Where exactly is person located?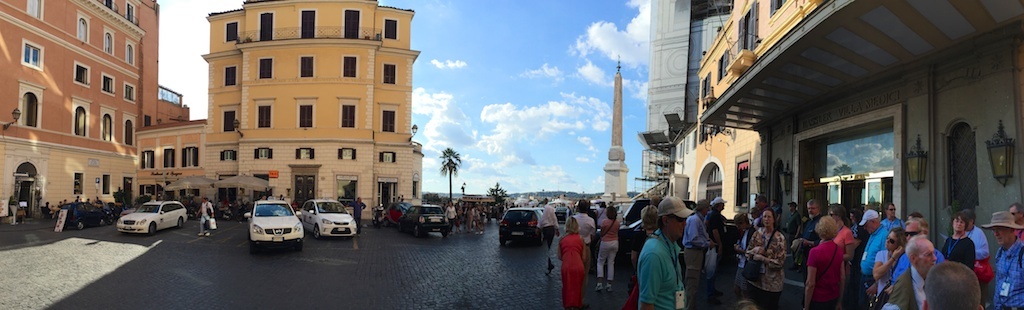
Its bounding box is [x1=639, y1=196, x2=694, y2=309].
